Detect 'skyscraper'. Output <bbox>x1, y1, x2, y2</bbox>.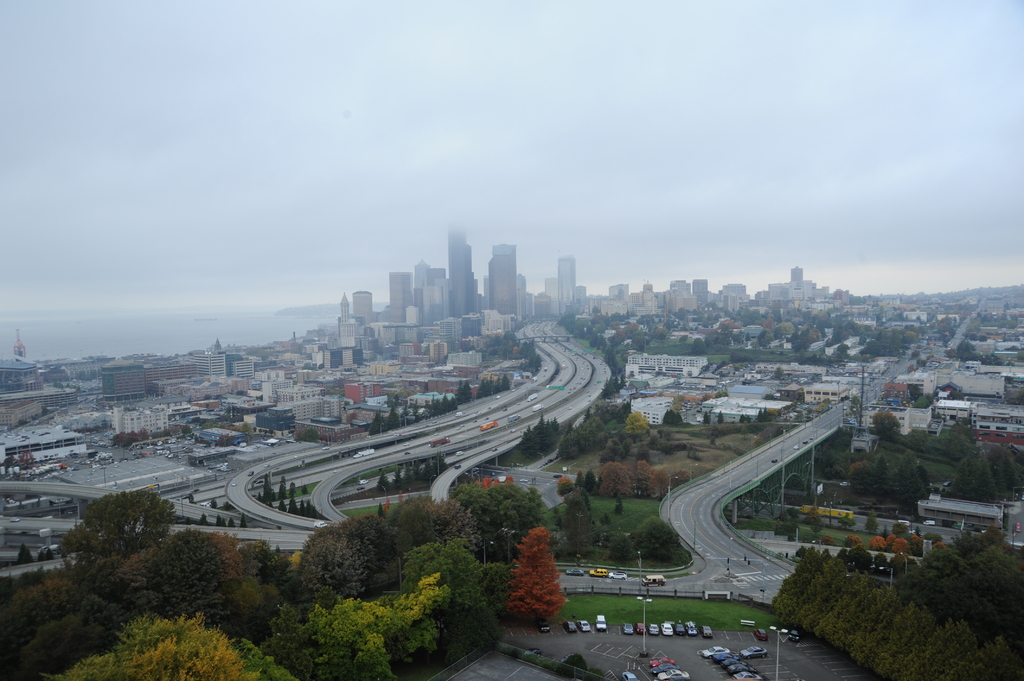
<bbox>337, 291, 357, 347</bbox>.
